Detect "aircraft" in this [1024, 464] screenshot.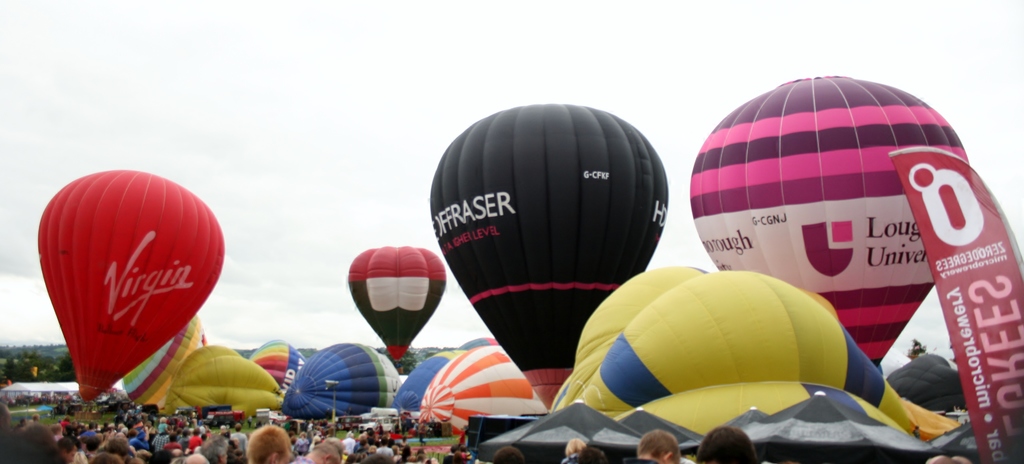
Detection: (x1=390, y1=344, x2=467, y2=417).
